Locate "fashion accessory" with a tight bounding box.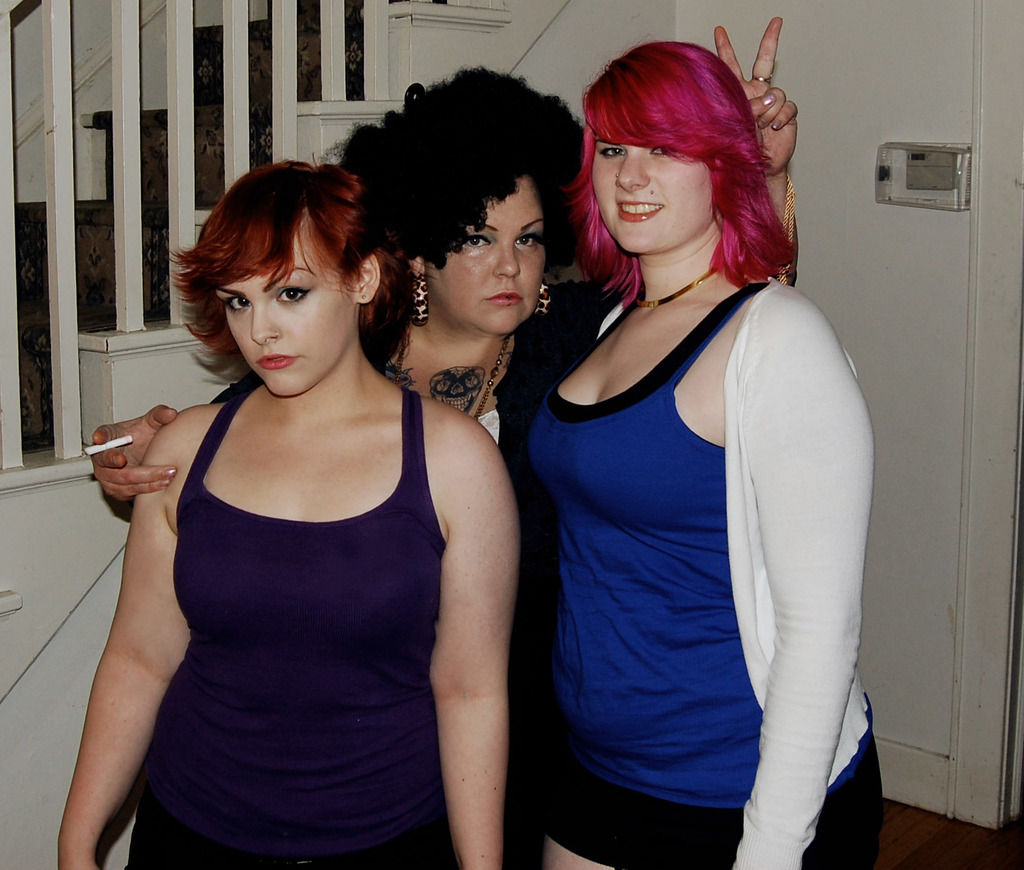
left=535, top=277, right=551, bottom=320.
